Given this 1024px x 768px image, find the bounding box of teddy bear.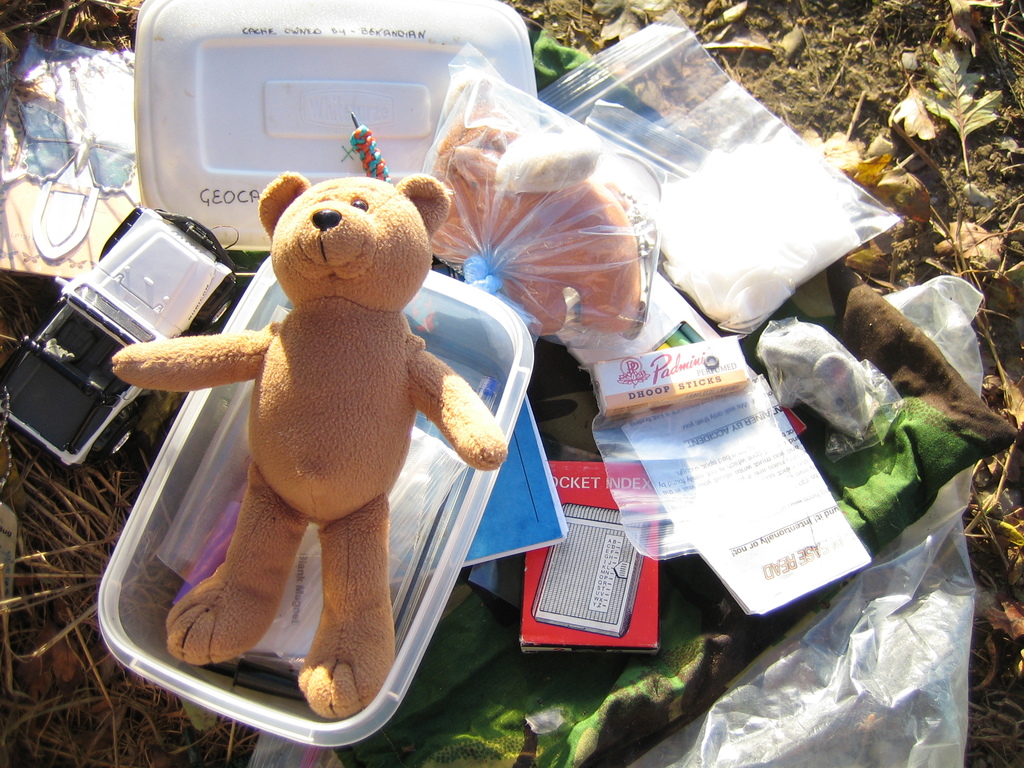
region(111, 166, 507, 721).
